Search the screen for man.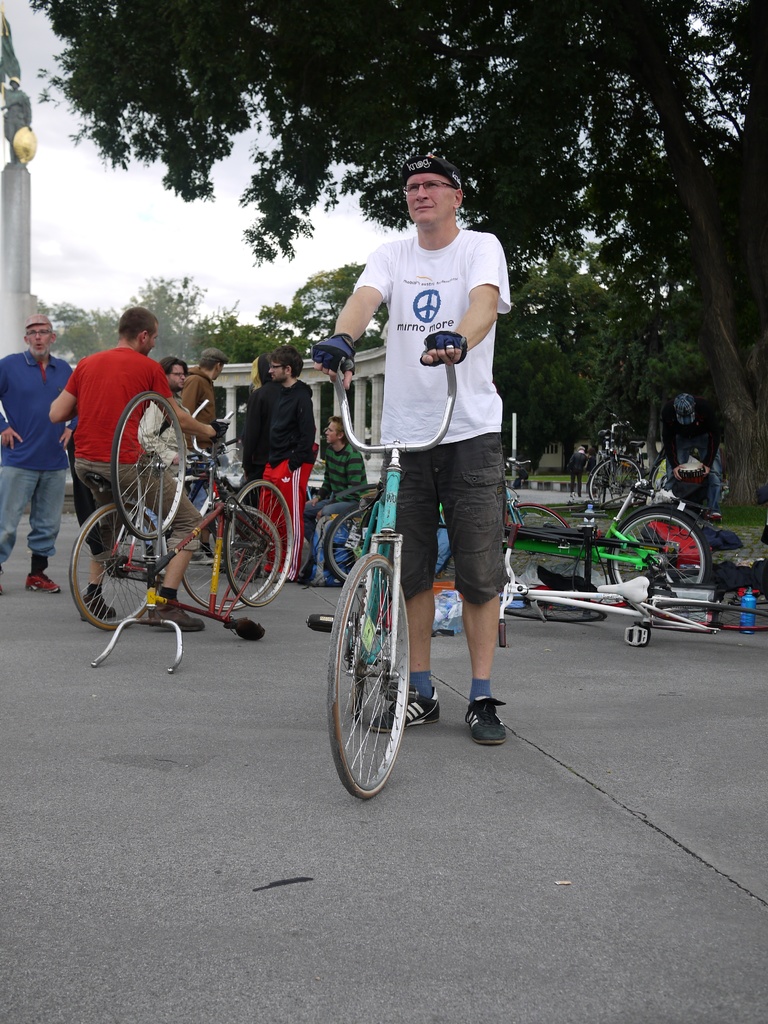
Found at l=328, t=167, r=525, b=754.
